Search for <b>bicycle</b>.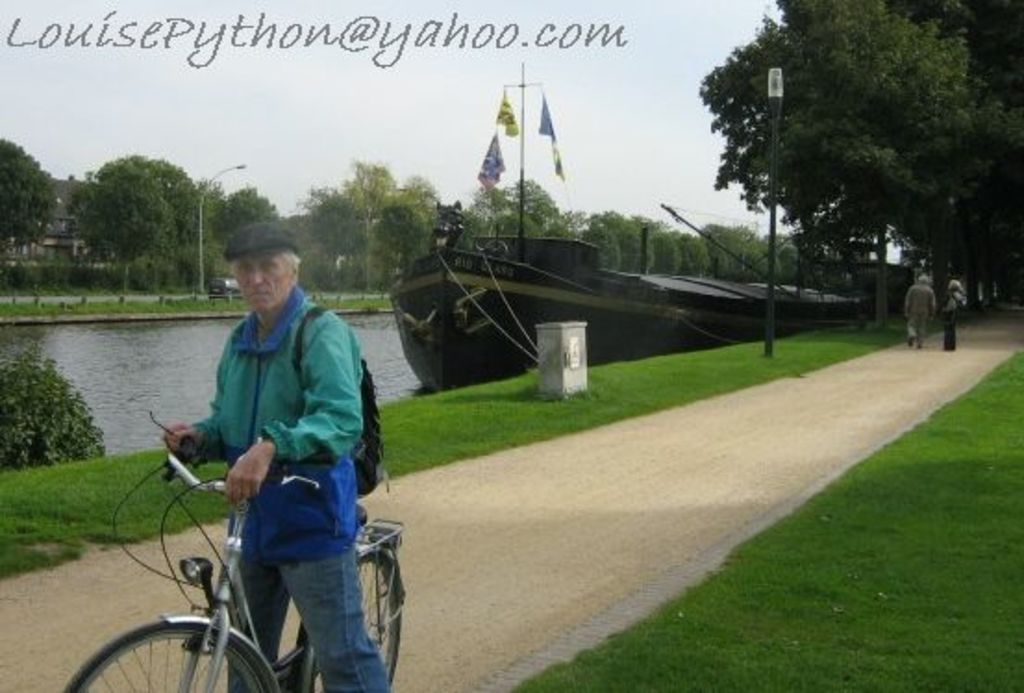
Found at box(69, 439, 407, 691).
